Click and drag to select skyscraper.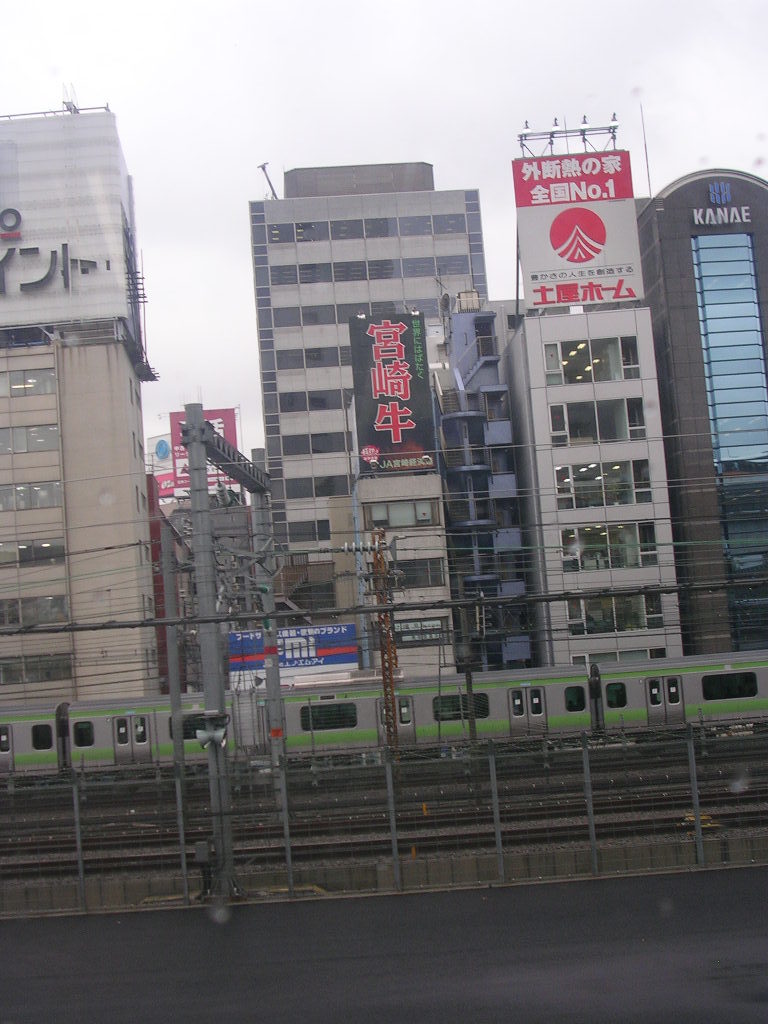
Selection: rect(611, 163, 767, 659).
